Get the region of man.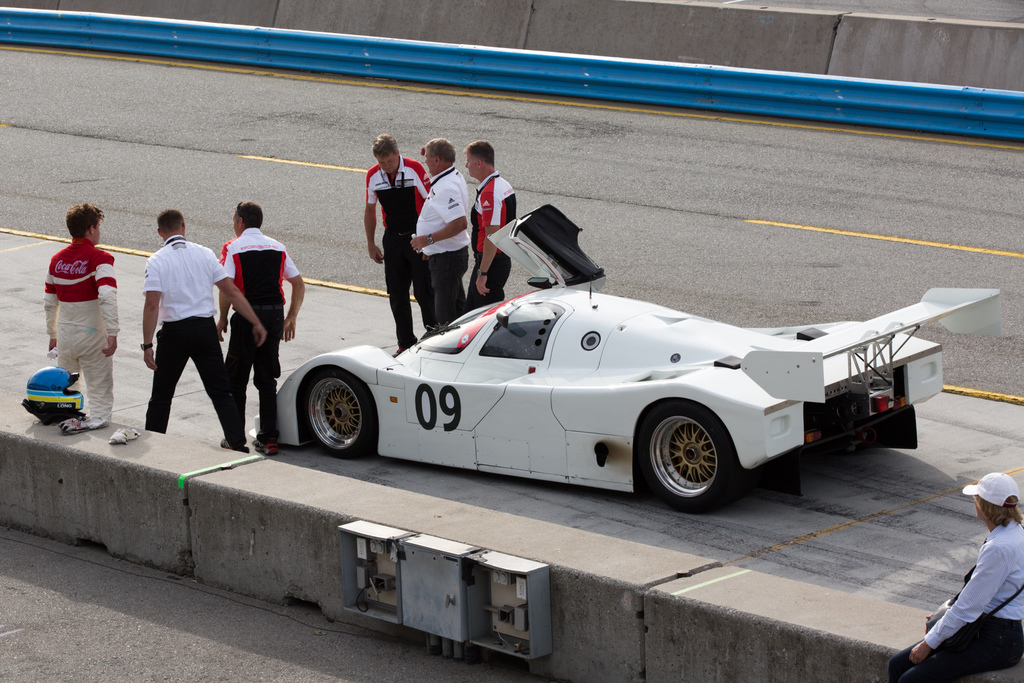
[131, 216, 227, 440].
